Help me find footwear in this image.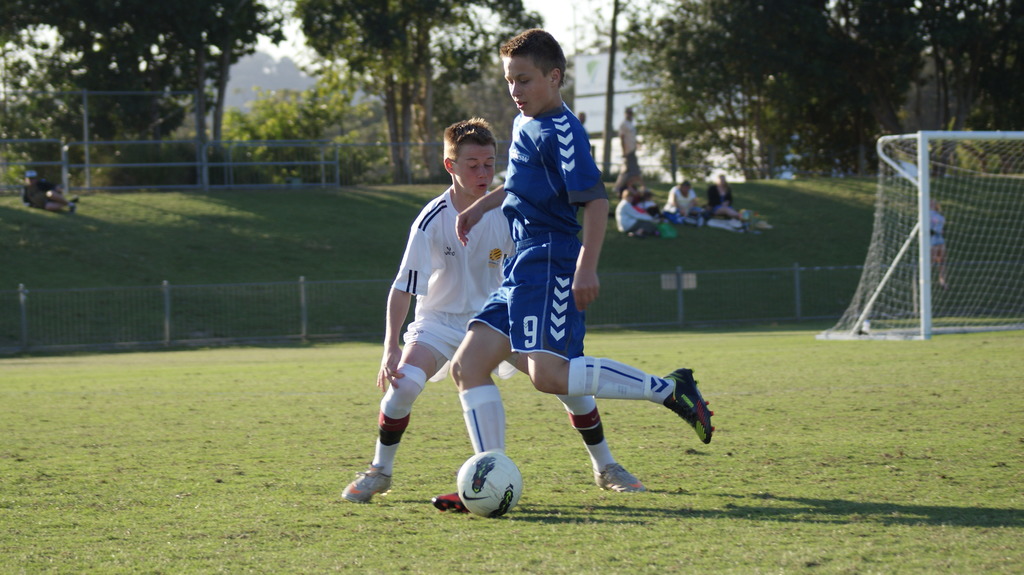
Found it: <region>652, 363, 716, 442</region>.
